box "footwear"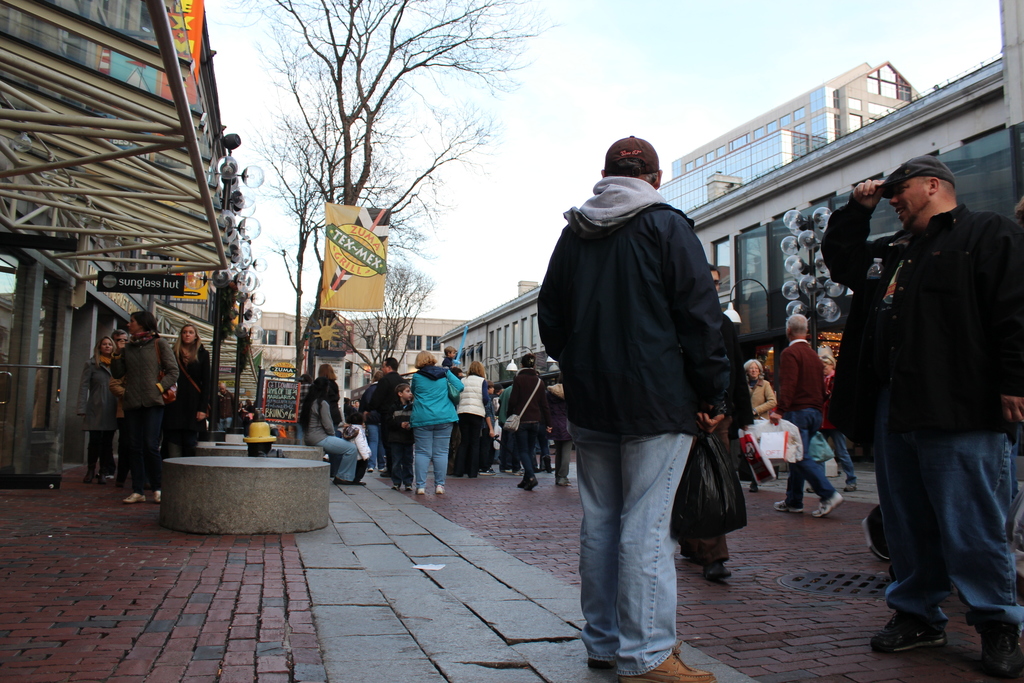
box(778, 502, 799, 513)
